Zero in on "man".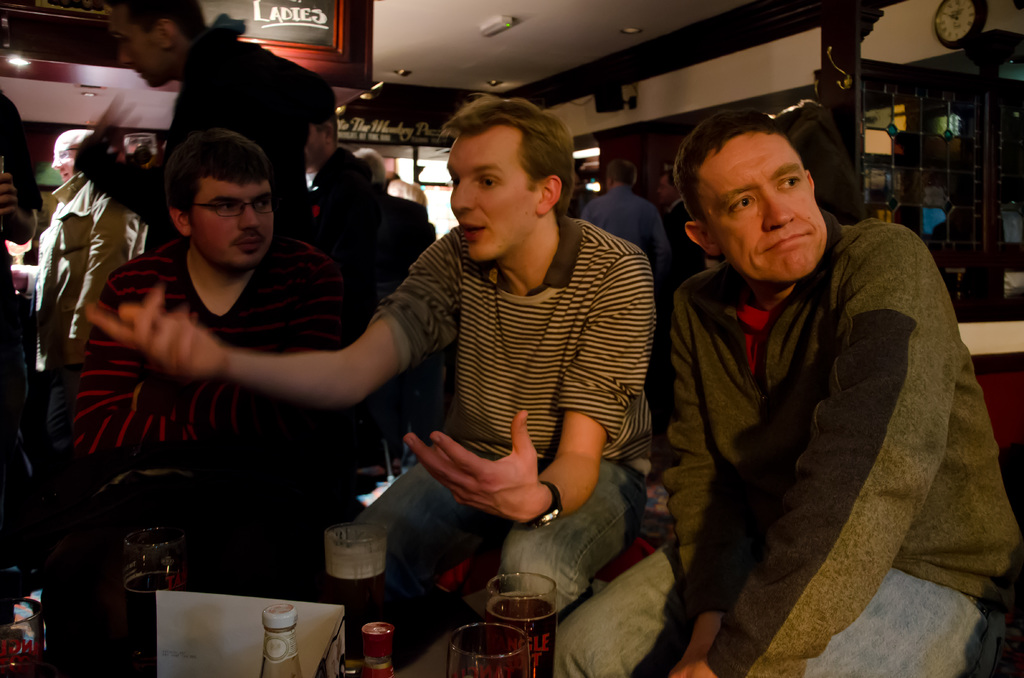
Zeroed in: (x1=618, y1=85, x2=989, y2=666).
